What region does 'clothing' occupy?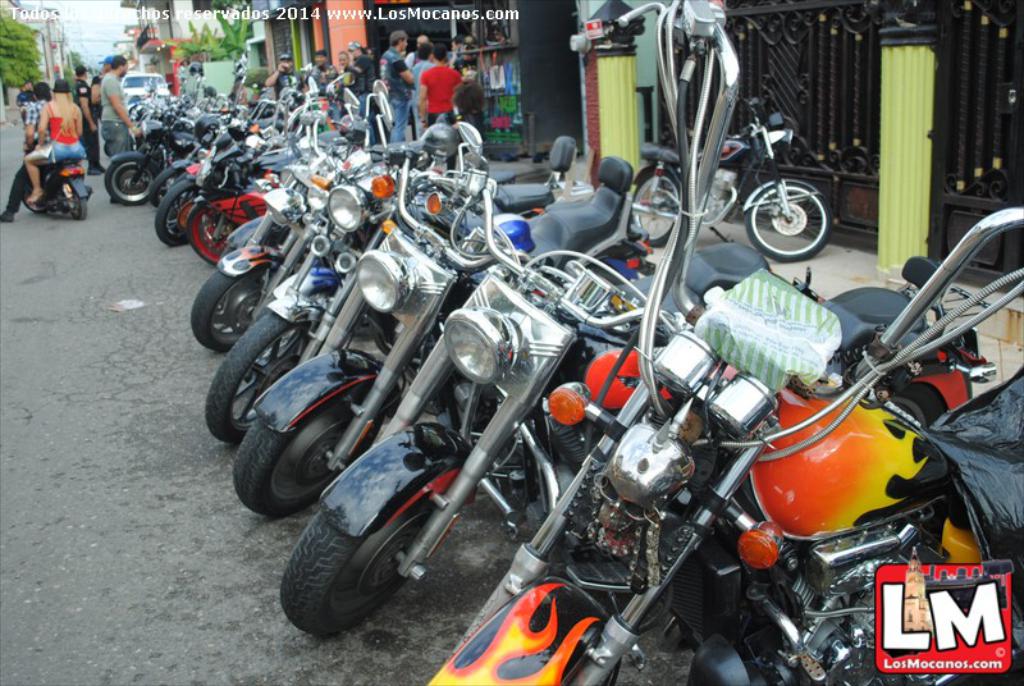
<box>349,54,376,111</box>.
